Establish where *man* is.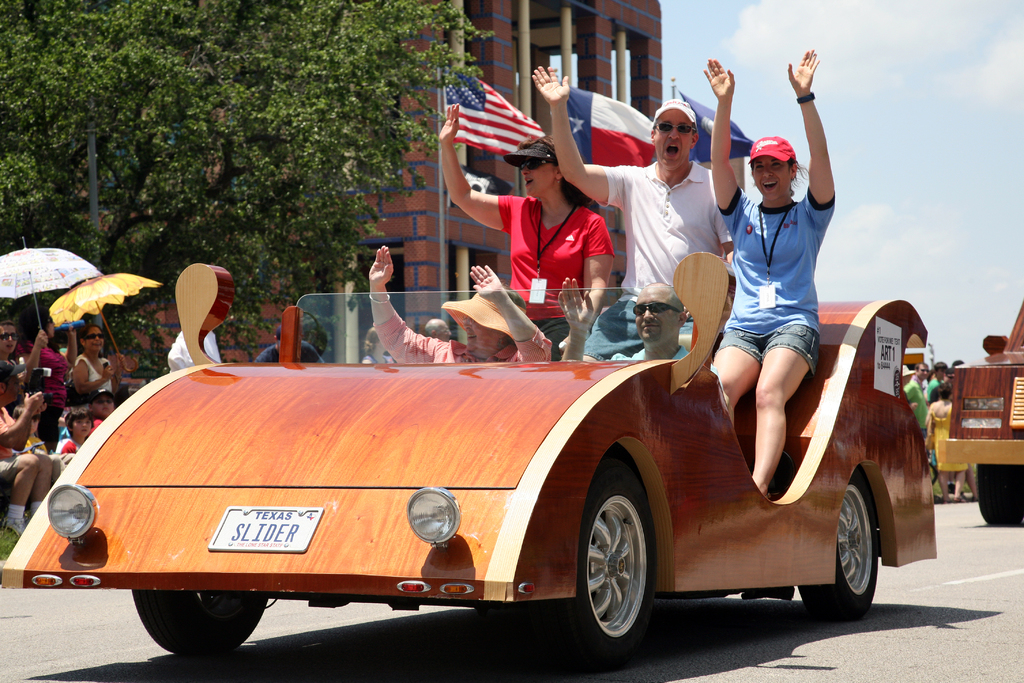
Established at {"left": 169, "top": 315, "right": 221, "bottom": 379}.
